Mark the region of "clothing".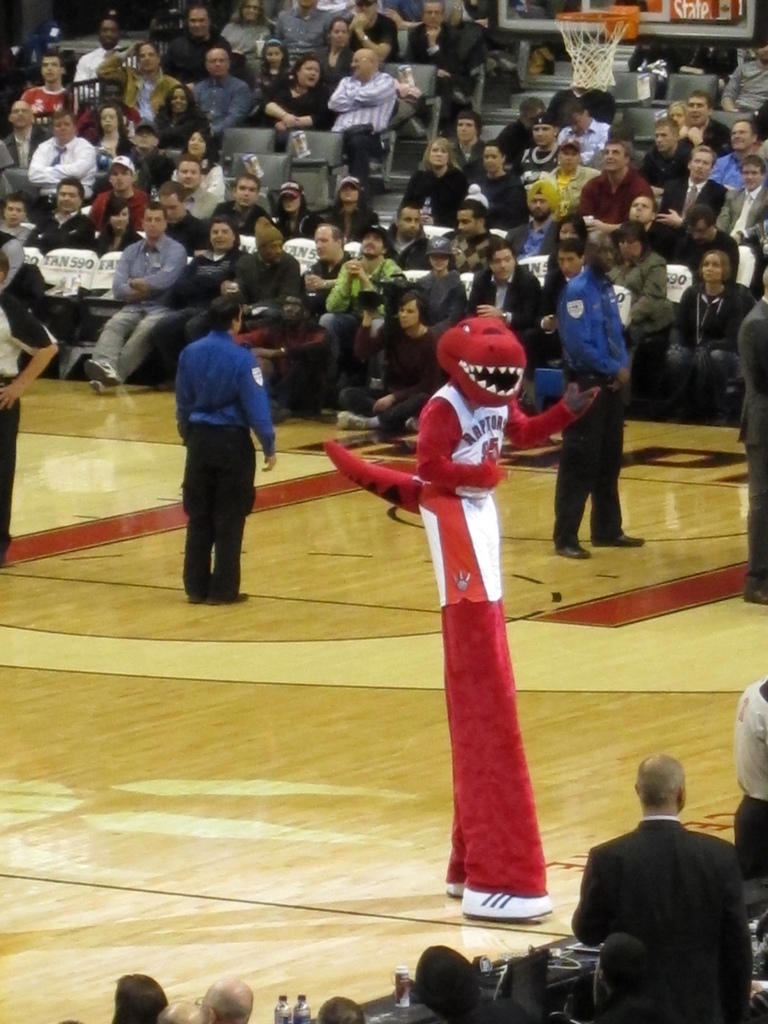
Region: x1=724, y1=59, x2=767, y2=108.
